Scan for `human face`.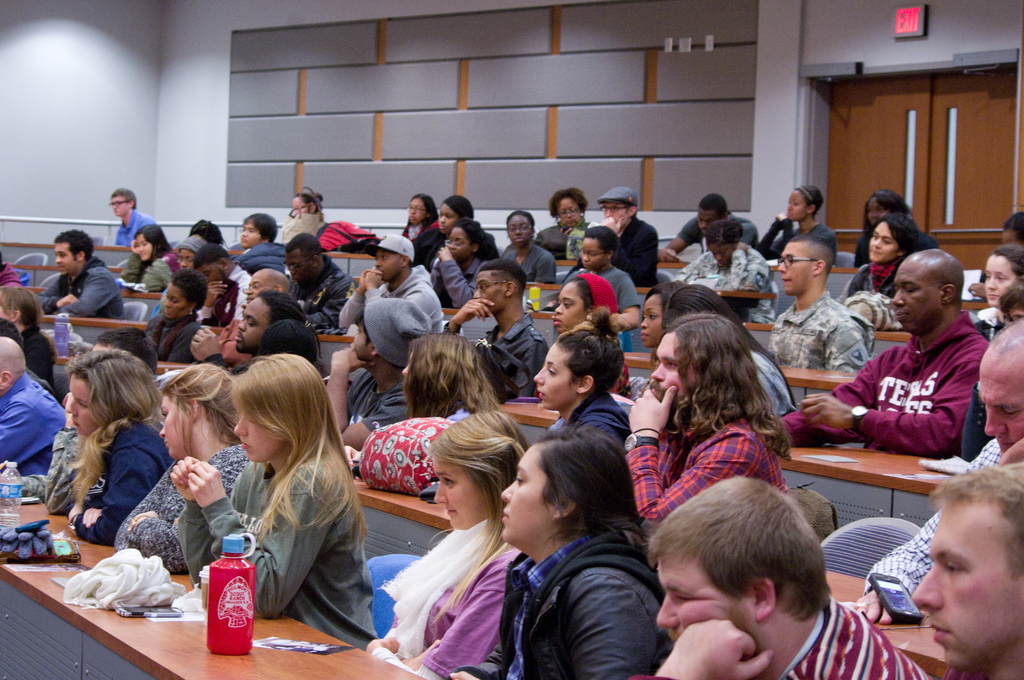
Scan result: box=[864, 195, 890, 225].
